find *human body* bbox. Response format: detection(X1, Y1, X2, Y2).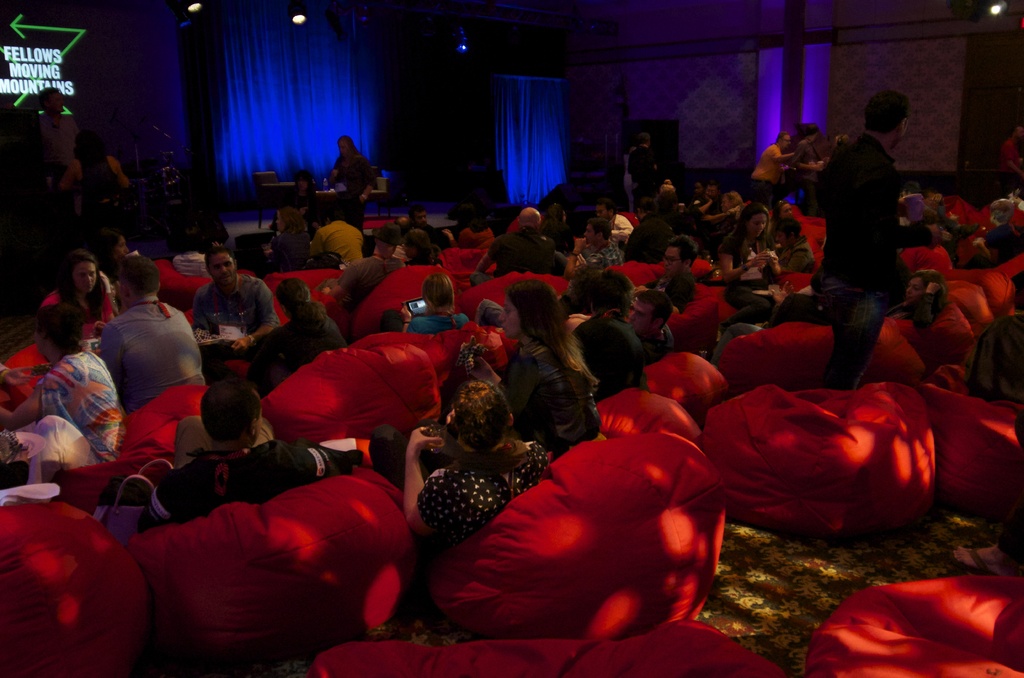
detection(60, 152, 130, 200).
